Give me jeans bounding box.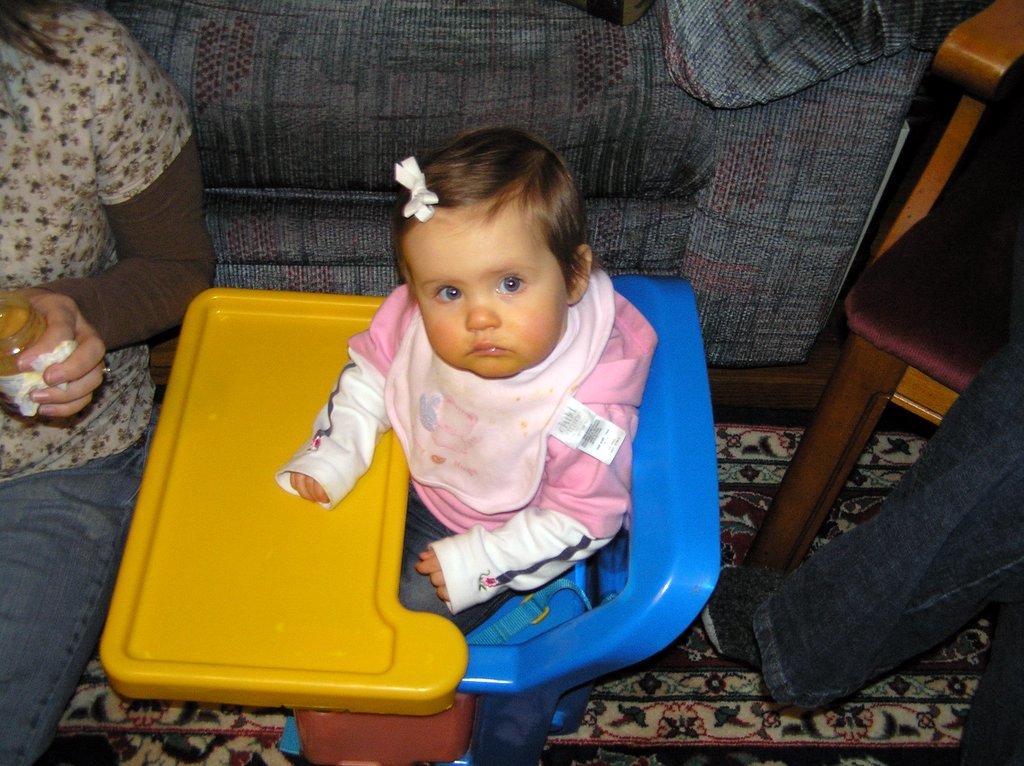
(0,425,152,765).
